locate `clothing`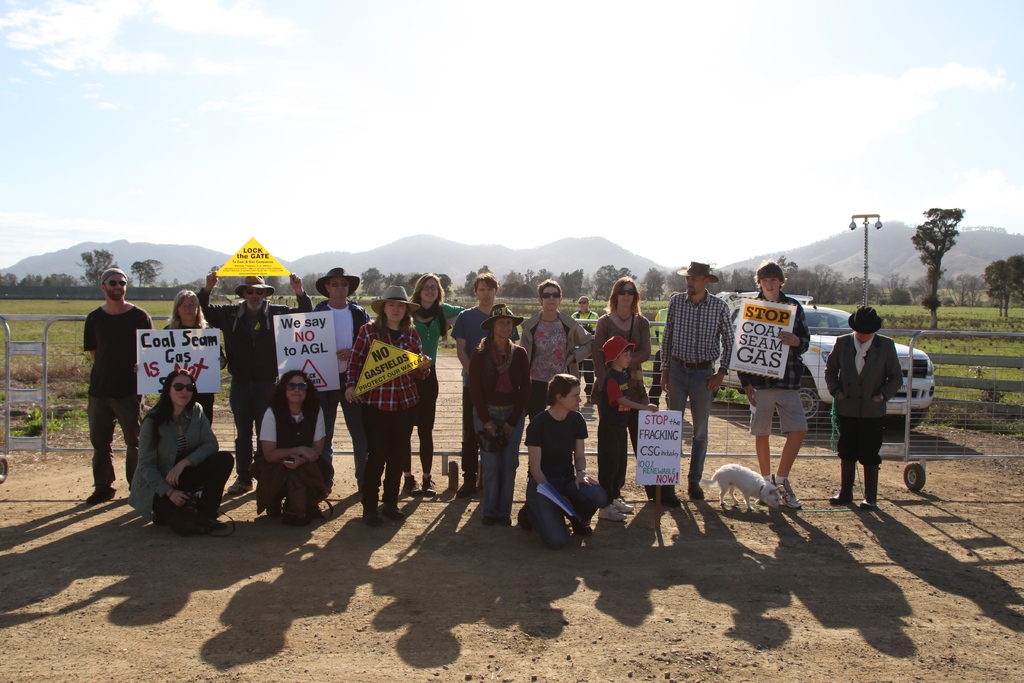
(left=467, top=325, right=532, bottom=522)
